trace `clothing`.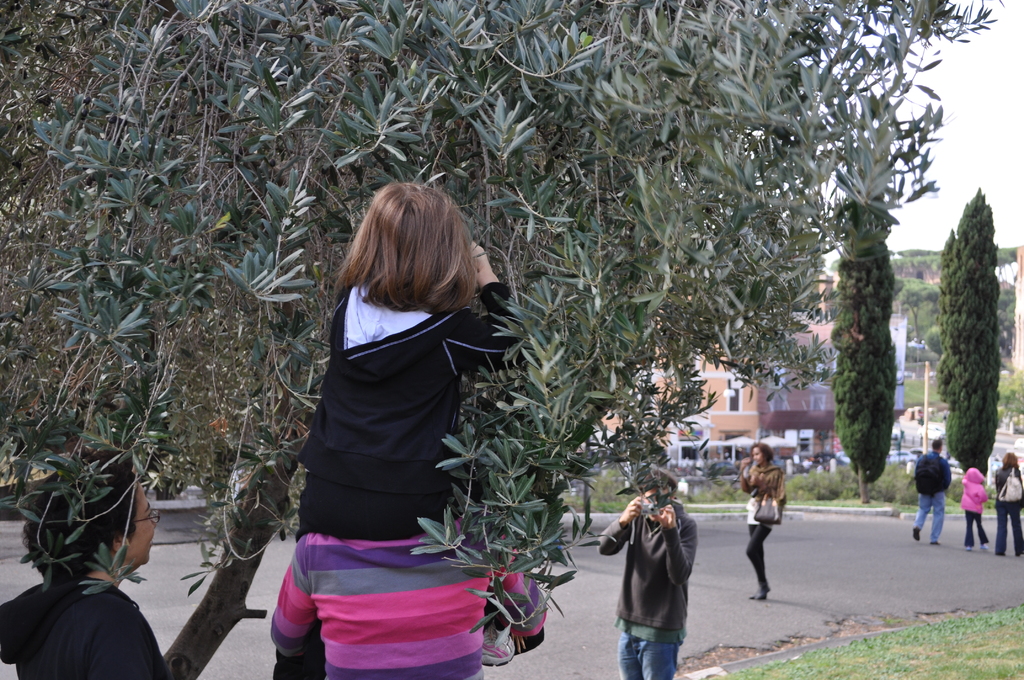
Traced to bbox(0, 573, 173, 679).
